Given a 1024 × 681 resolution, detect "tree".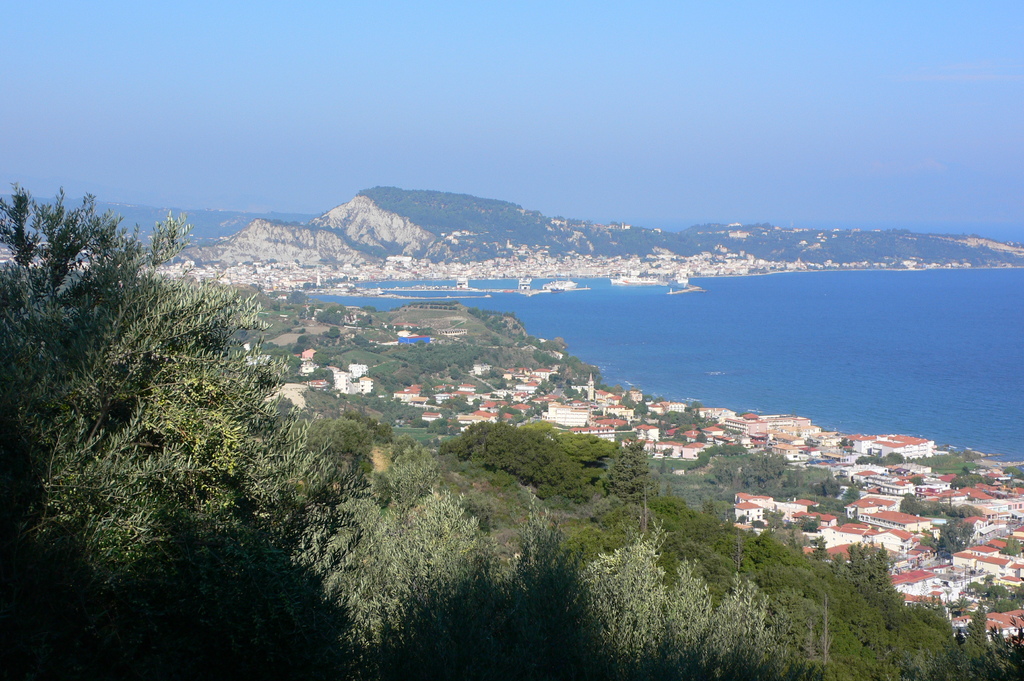
box(909, 522, 986, 569).
